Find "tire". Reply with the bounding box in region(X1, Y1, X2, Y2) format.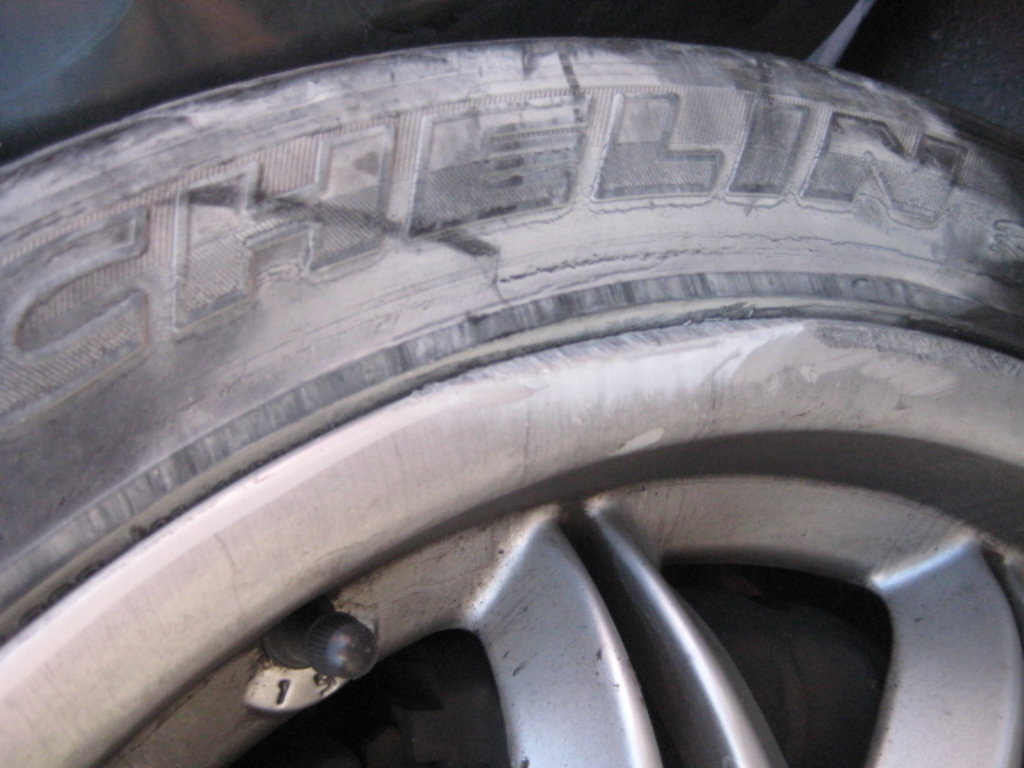
region(0, 30, 1014, 766).
